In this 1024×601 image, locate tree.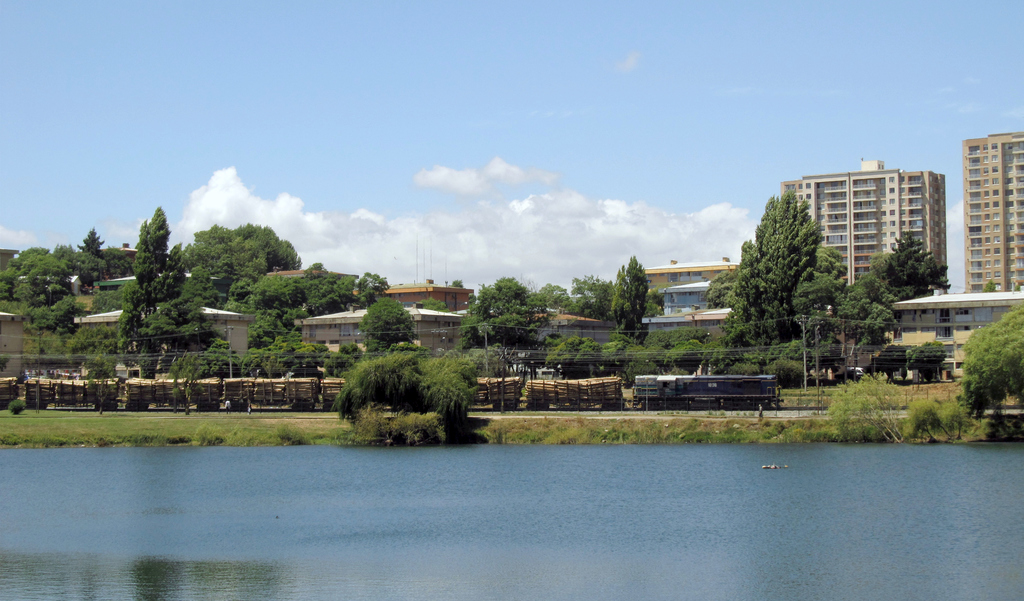
Bounding box: bbox(0, 343, 12, 372).
